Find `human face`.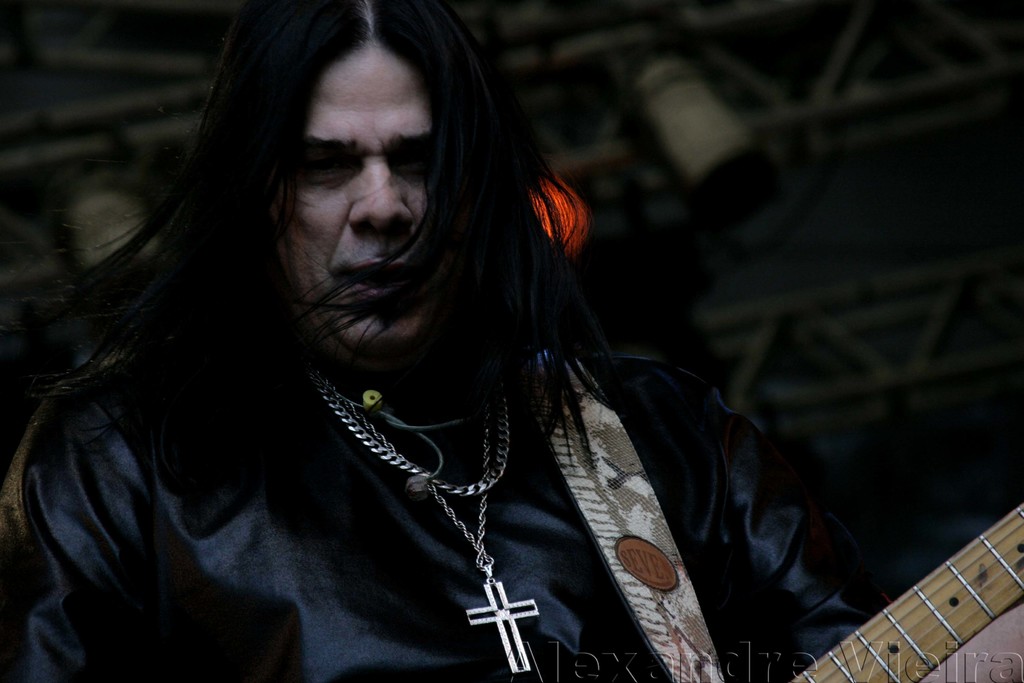
[x1=282, y1=49, x2=434, y2=352].
